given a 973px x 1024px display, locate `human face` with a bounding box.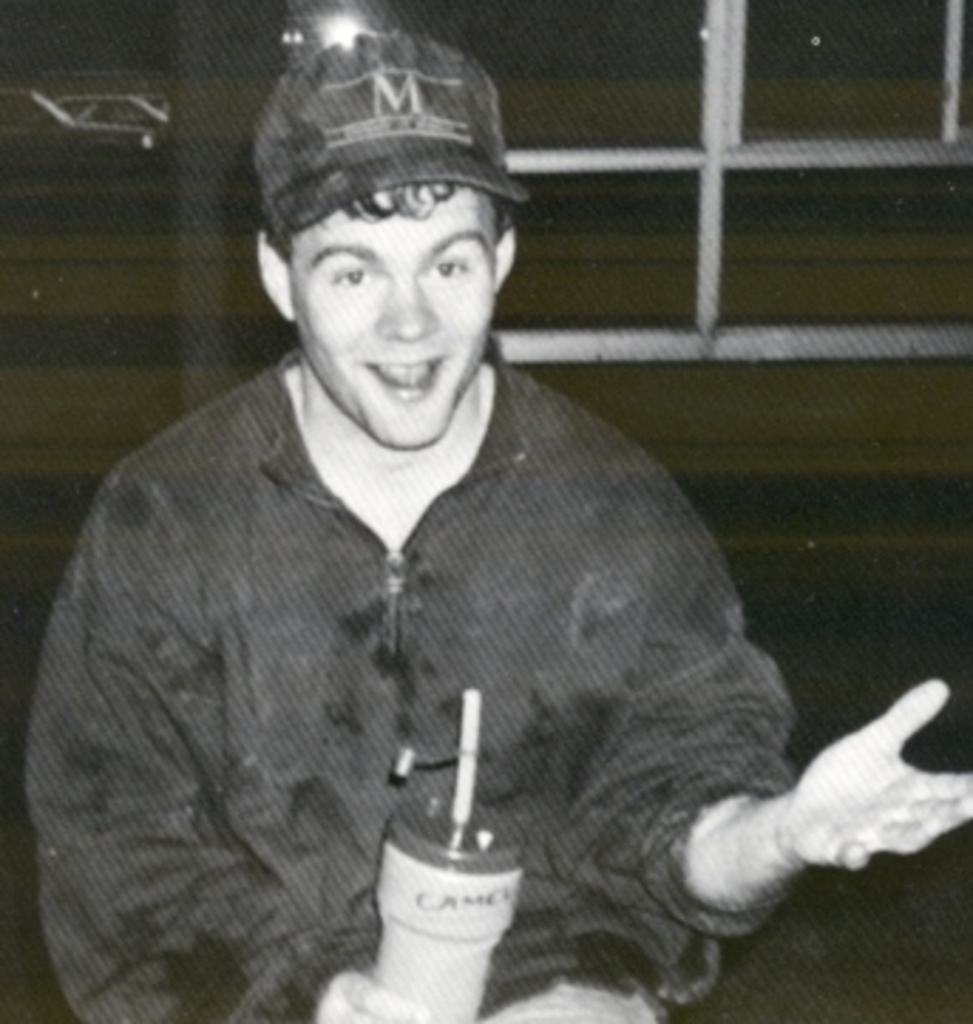
Located: [284,184,502,451].
